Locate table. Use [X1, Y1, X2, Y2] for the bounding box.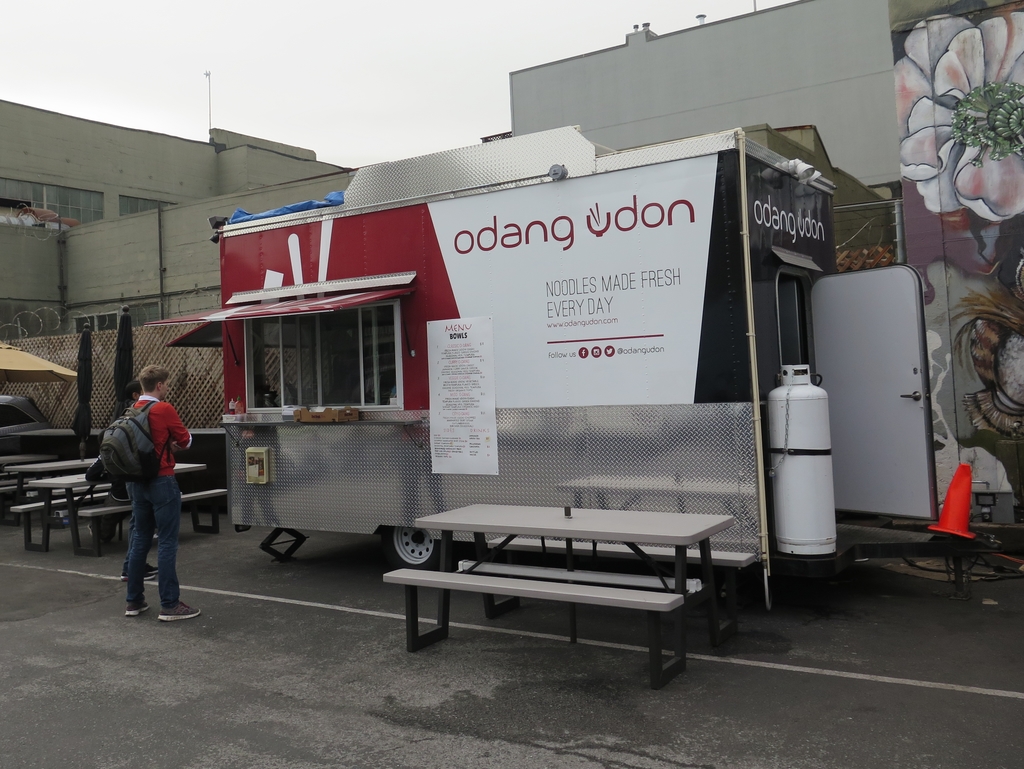
[377, 517, 743, 675].
